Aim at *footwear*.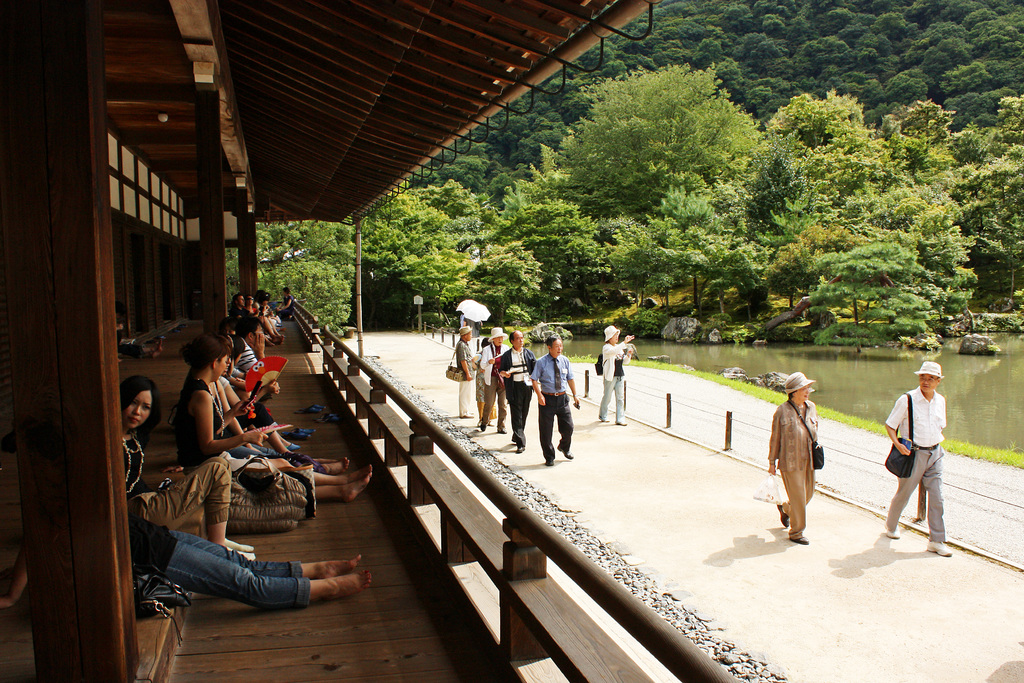
Aimed at [292, 424, 315, 431].
